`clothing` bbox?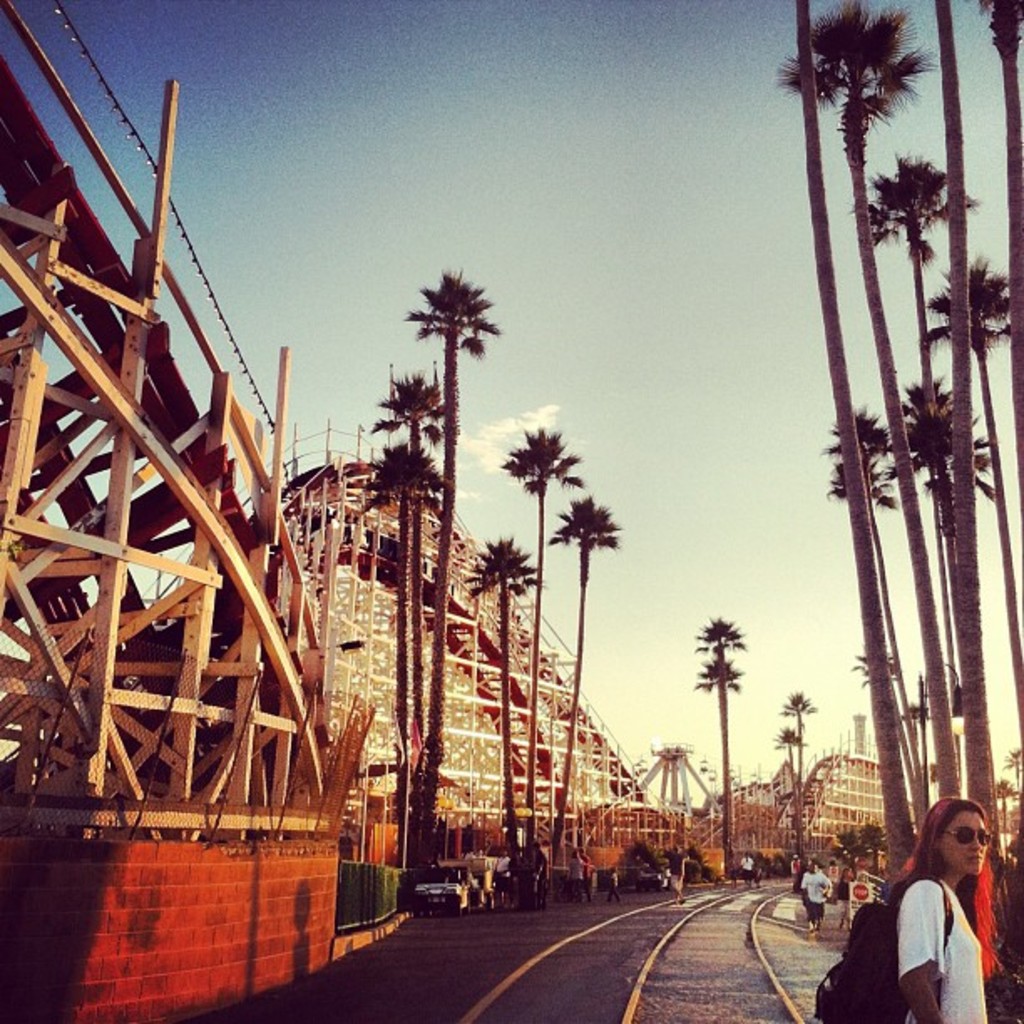
region(587, 857, 591, 897)
